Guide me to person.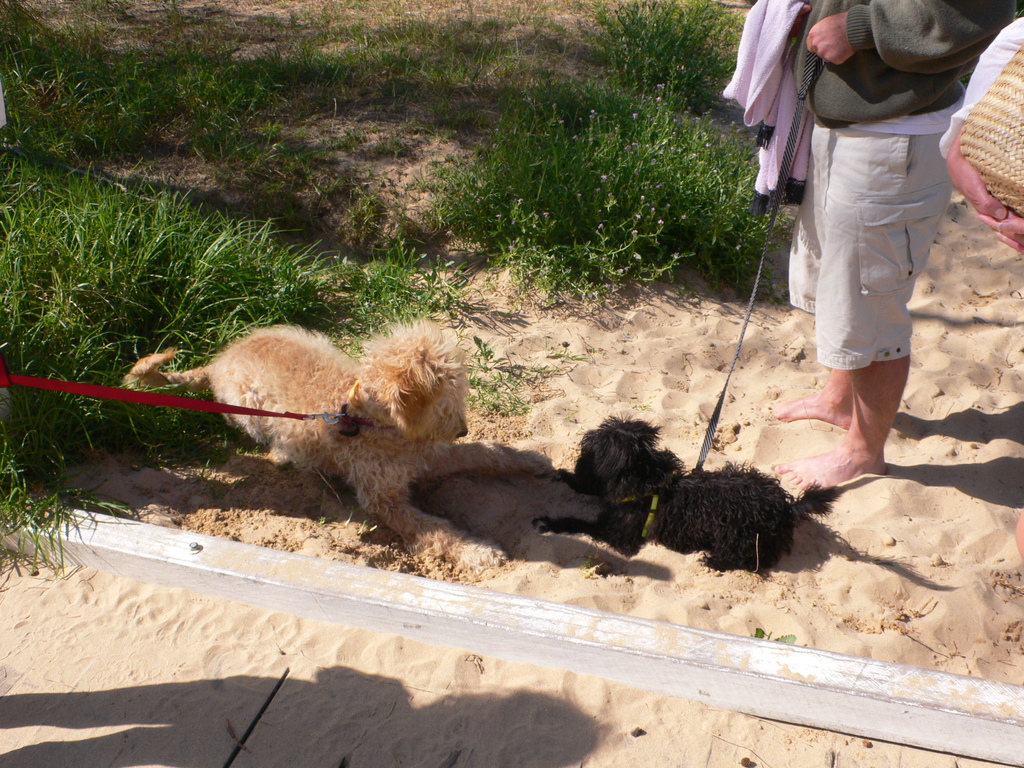
Guidance: detection(939, 16, 1023, 259).
